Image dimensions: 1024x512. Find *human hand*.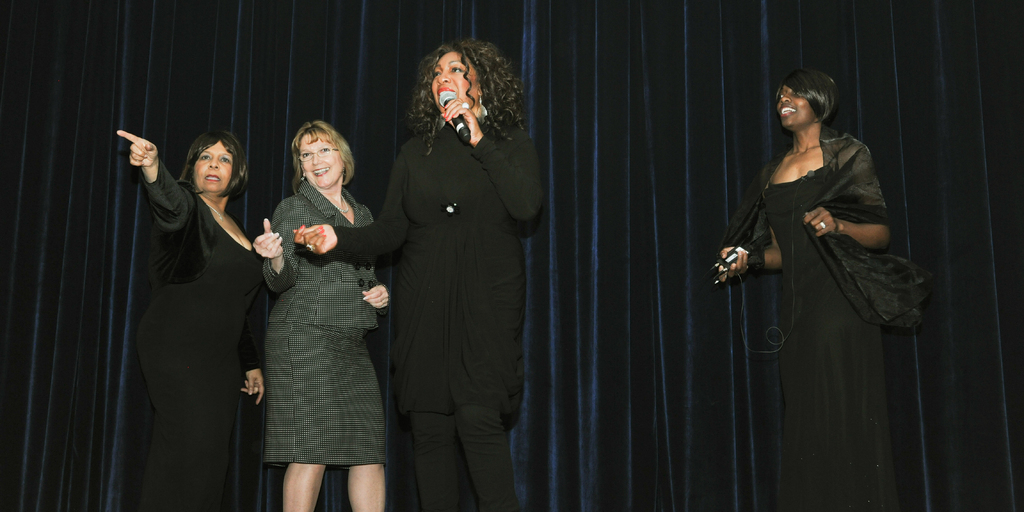
region(253, 218, 287, 259).
